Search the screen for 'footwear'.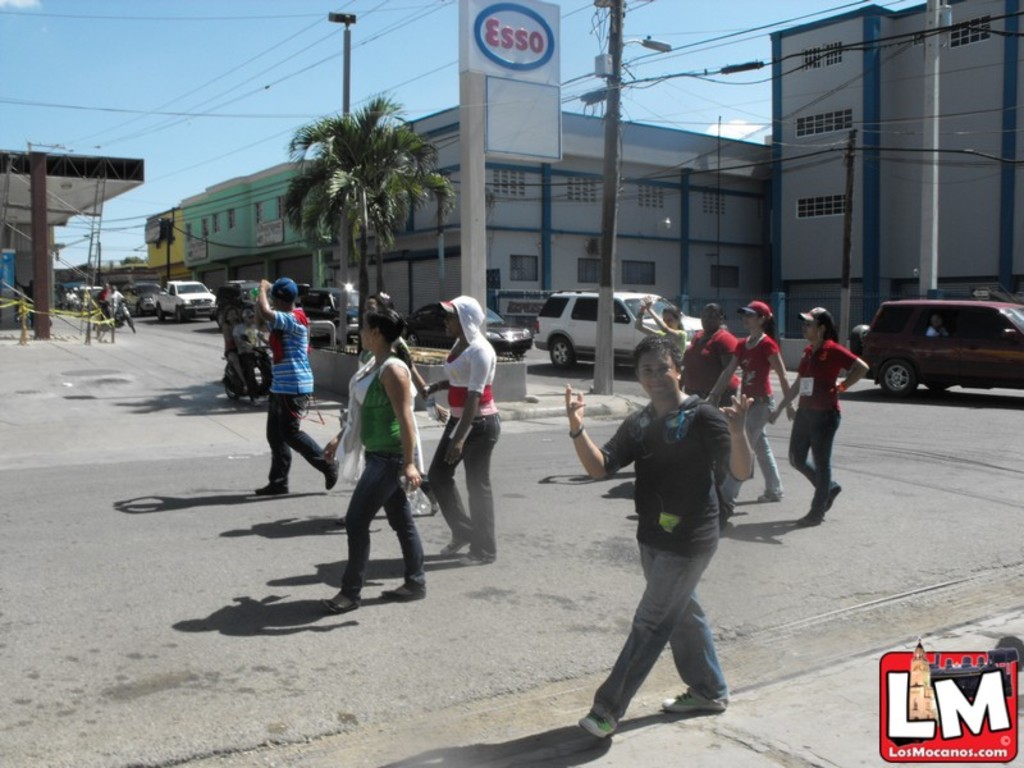
Found at (320, 454, 337, 489).
